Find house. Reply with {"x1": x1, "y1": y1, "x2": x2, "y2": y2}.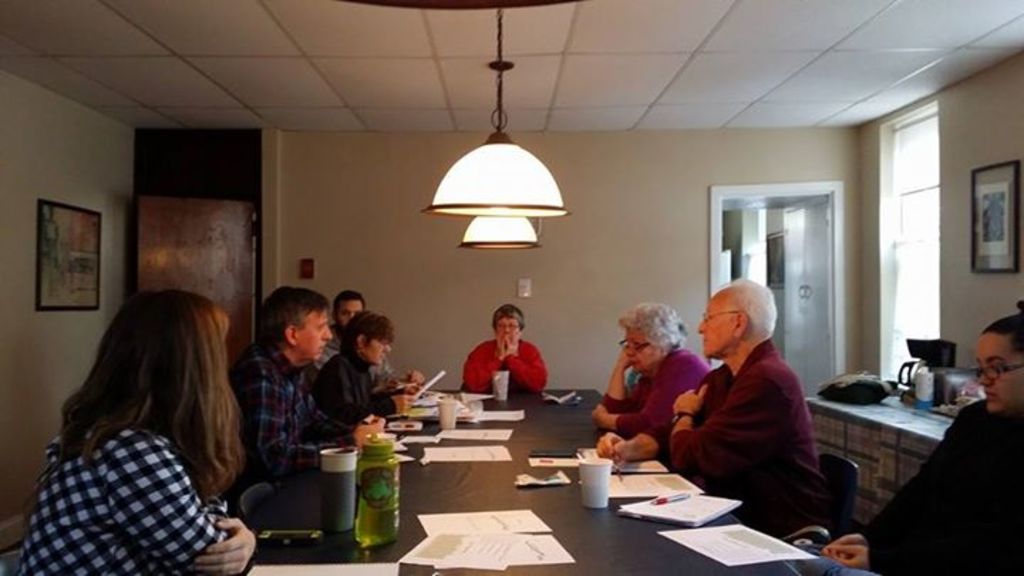
{"x1": 0, "y1": 0, "x2": 1023, "y2": 575}.
